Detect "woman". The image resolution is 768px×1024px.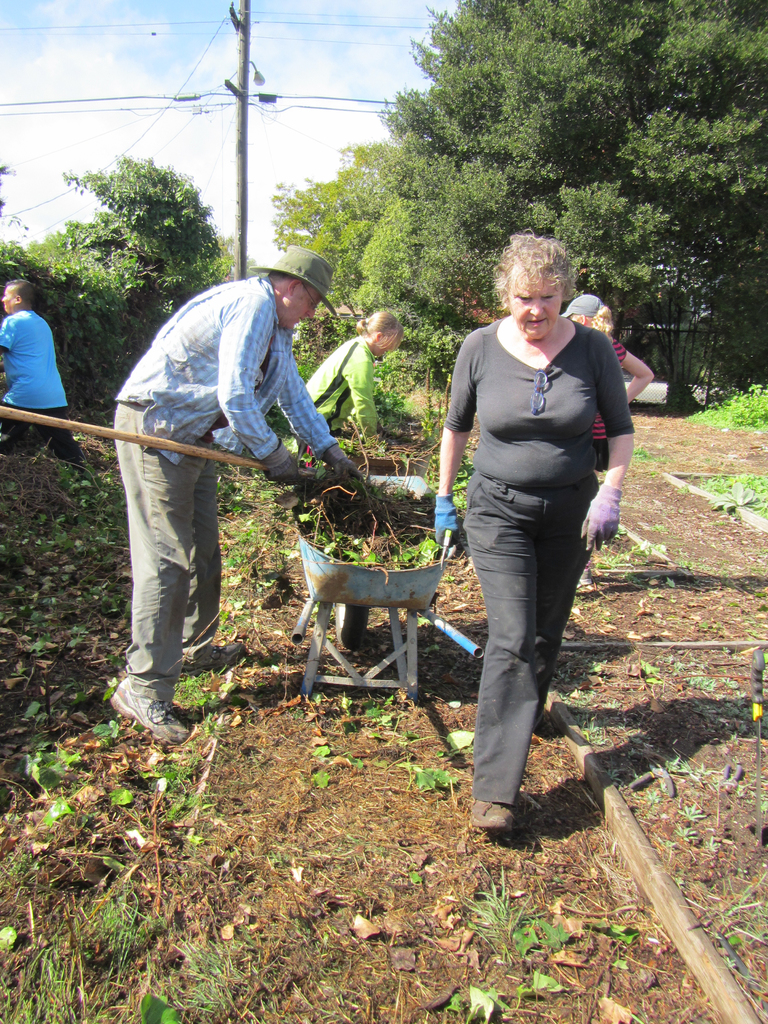
bbox=[556, 292, 651, 586].
